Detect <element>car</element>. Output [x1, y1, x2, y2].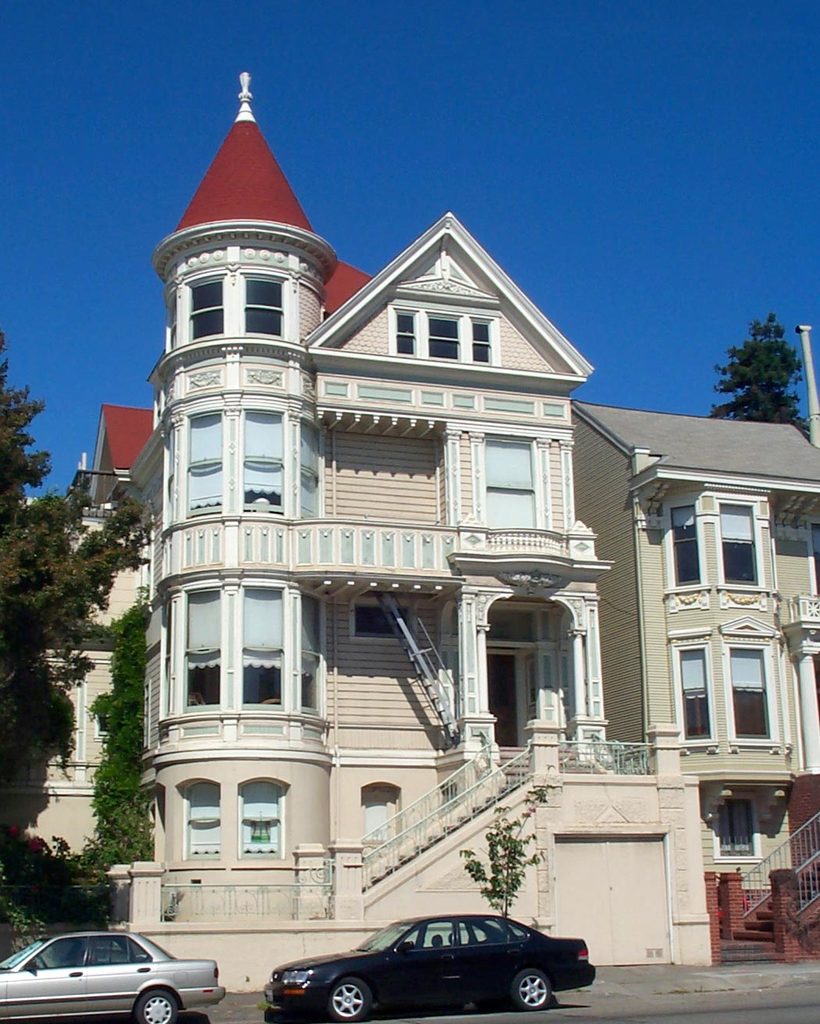
[266, 915, 595, 1023].
